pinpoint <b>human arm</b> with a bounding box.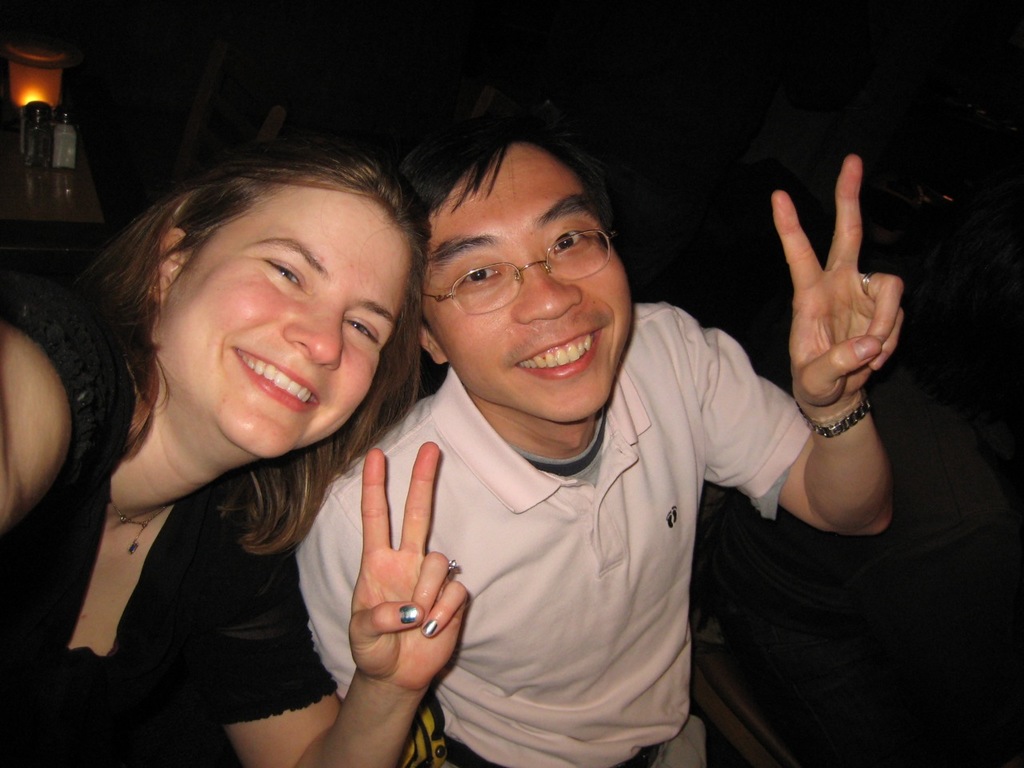
crop(191, 438, 469, 767).
